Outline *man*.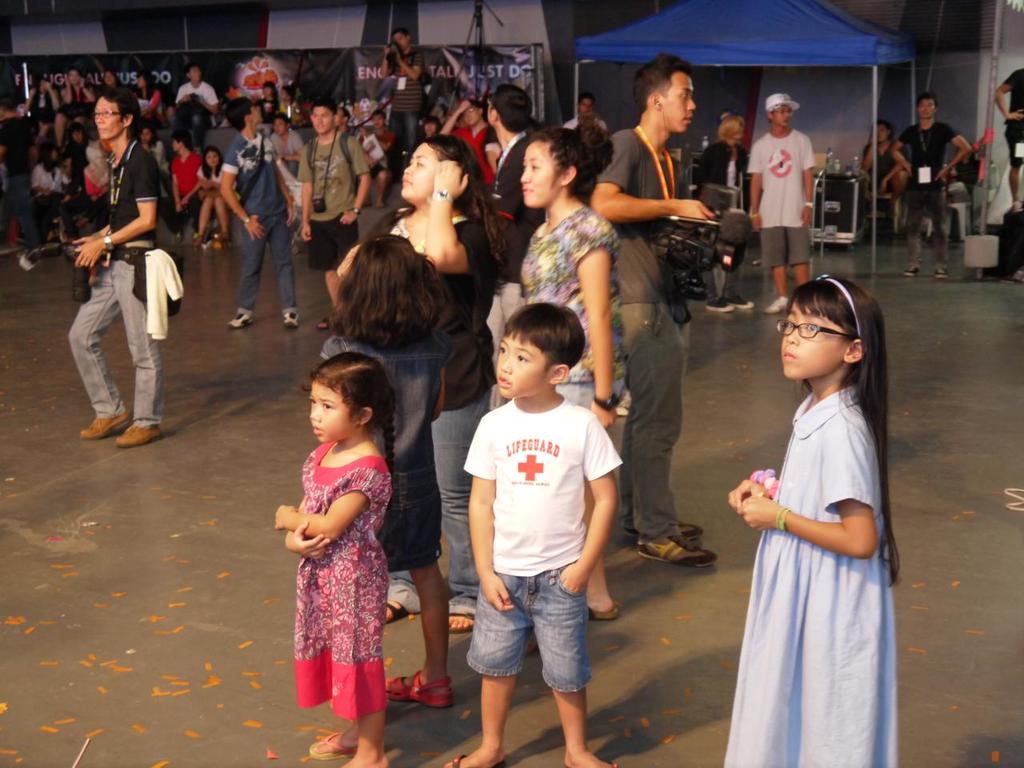
Outline: [left=0, top=72, right=51, bottom=284].
